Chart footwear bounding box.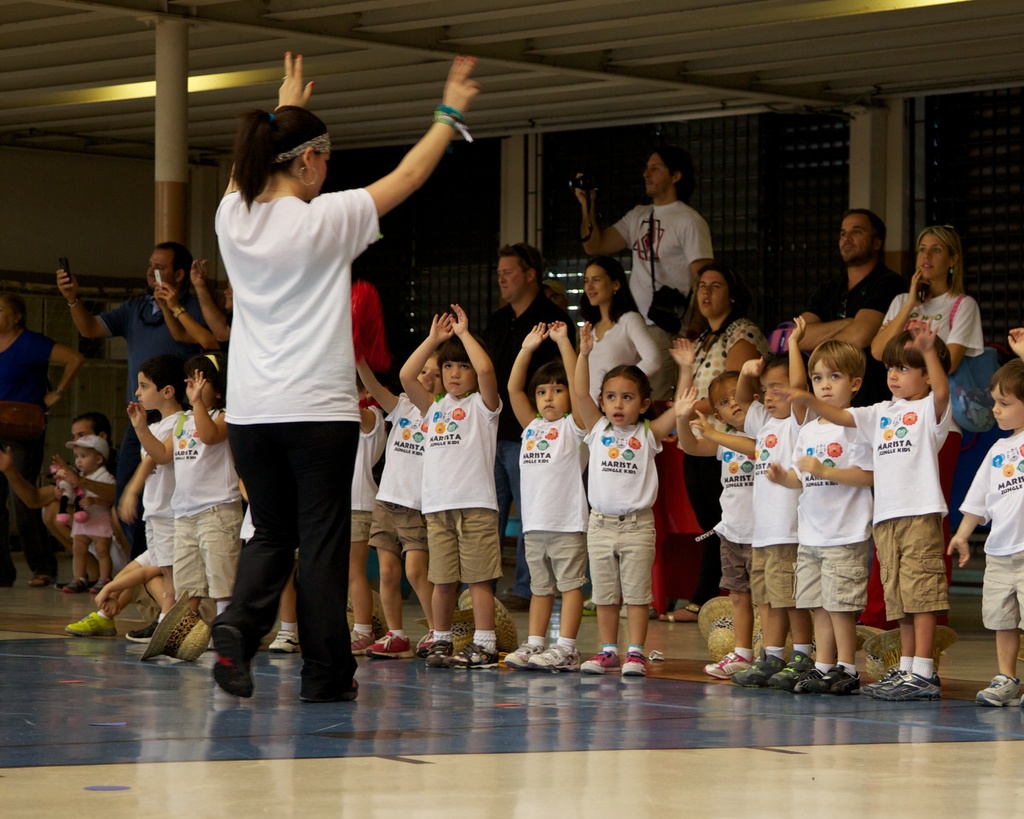
Charted: [367,629,415,658].
